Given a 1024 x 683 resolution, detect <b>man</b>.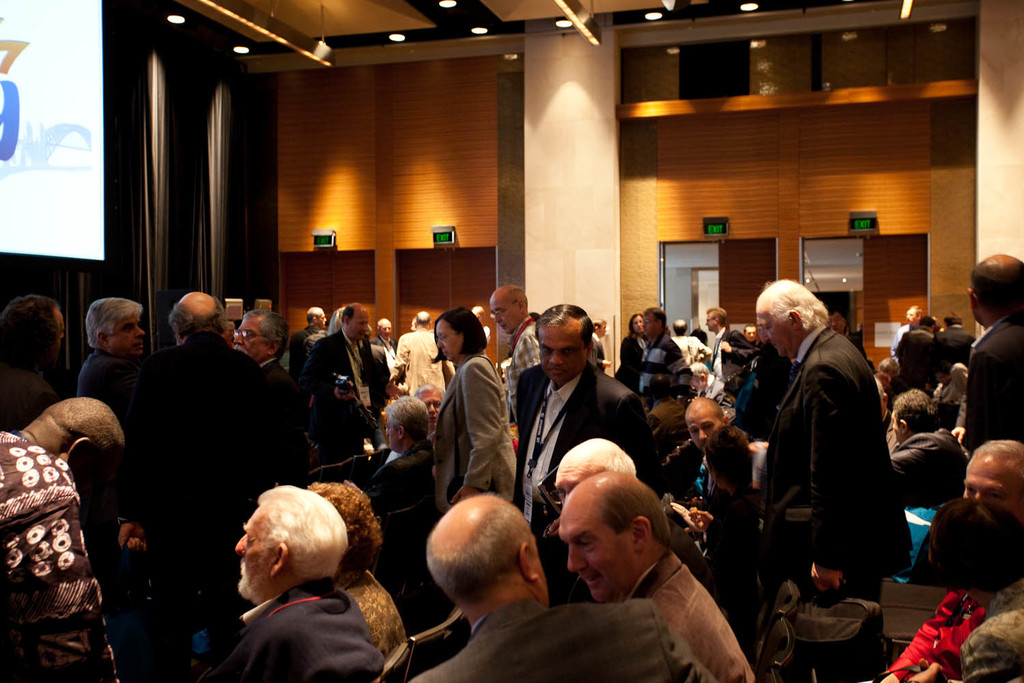
<bbox>128, 290, 276, 680</bbox>.
